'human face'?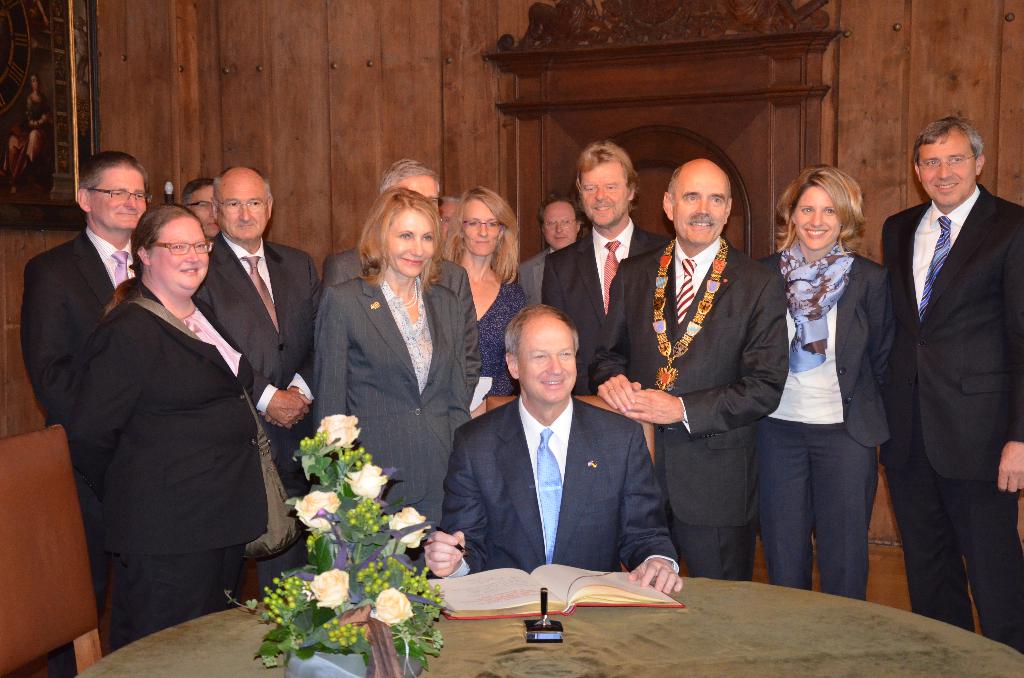
[517, 313, 582, 401]
